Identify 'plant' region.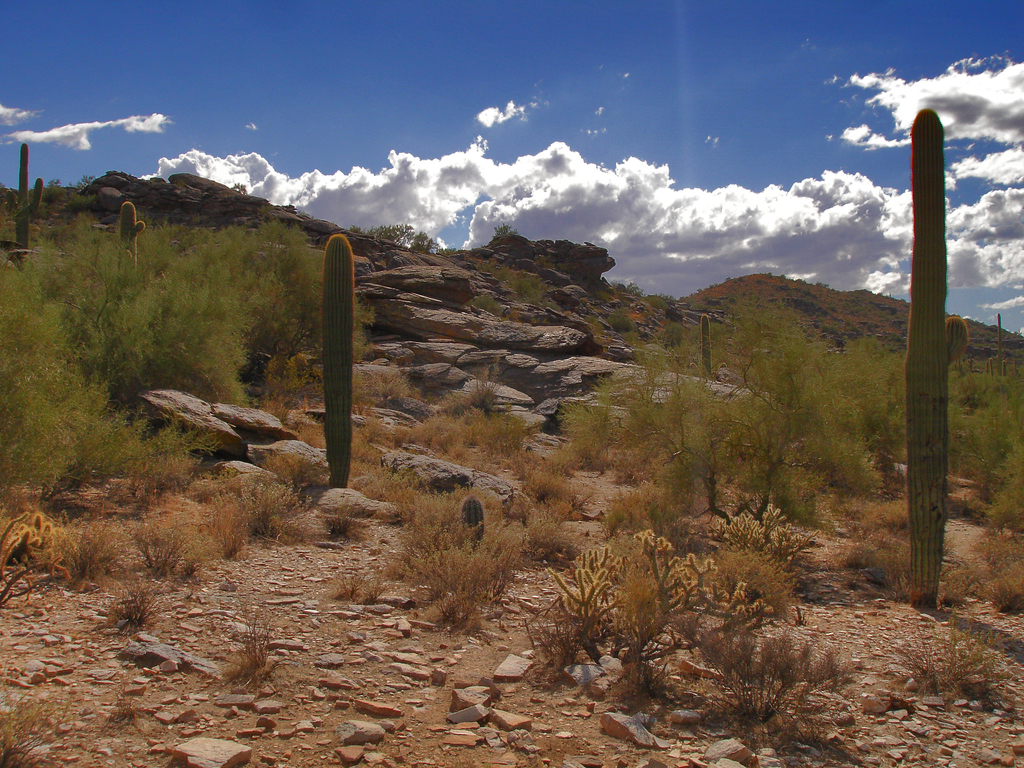
Region: bbox(849, 529, 903, 582).
